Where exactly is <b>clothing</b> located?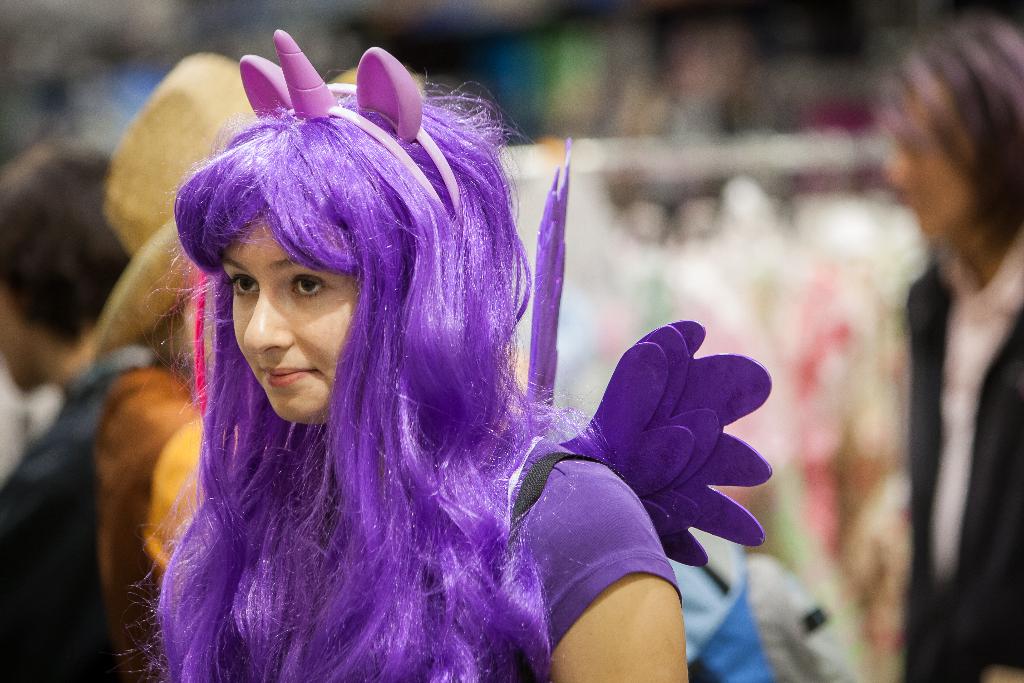
Its bounding box is 684:543:774:682.
